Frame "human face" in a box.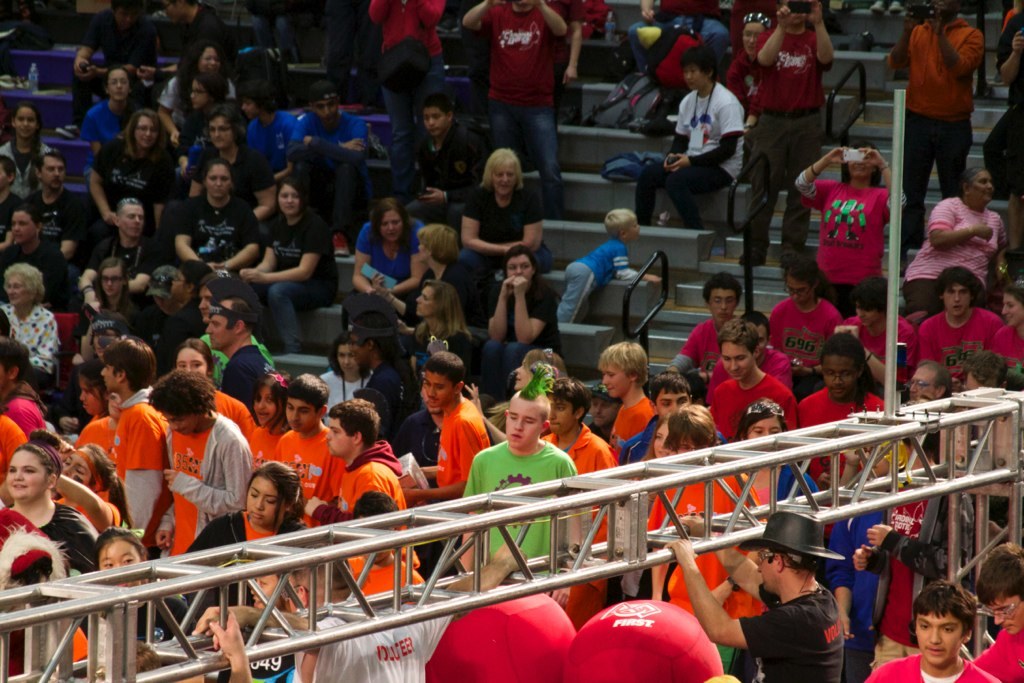
(909, 364, 936, 403).
